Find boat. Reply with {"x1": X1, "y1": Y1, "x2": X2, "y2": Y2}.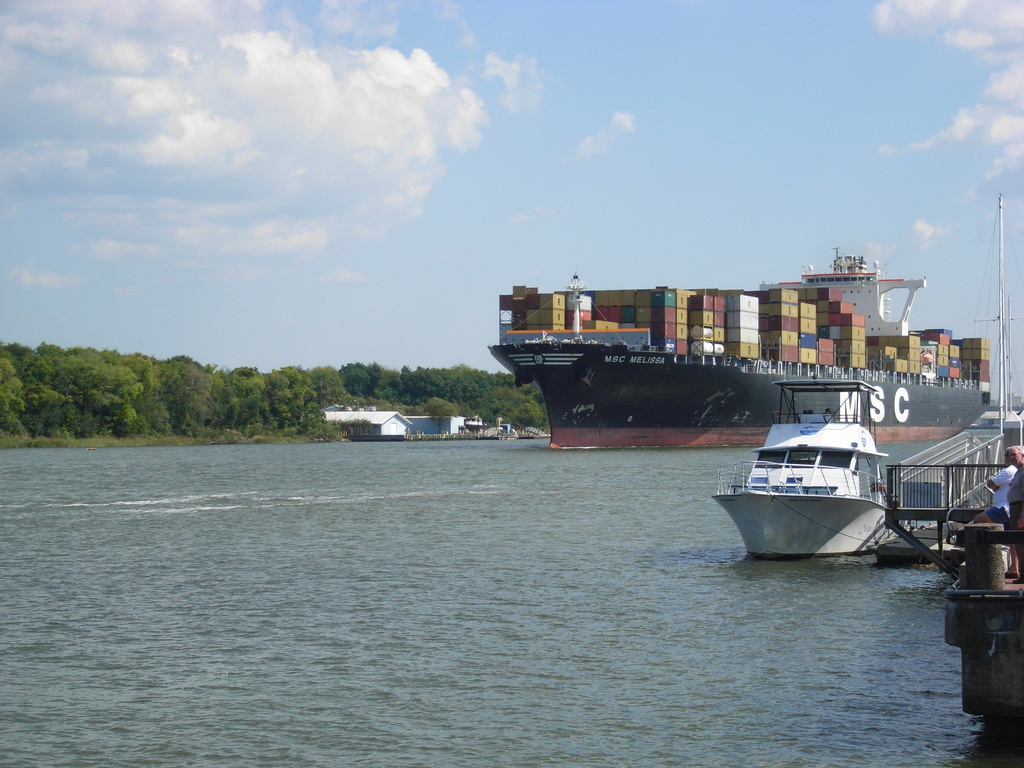
{"x1": 711, "y1": 388, "x2": 916, "y2": 564}.
